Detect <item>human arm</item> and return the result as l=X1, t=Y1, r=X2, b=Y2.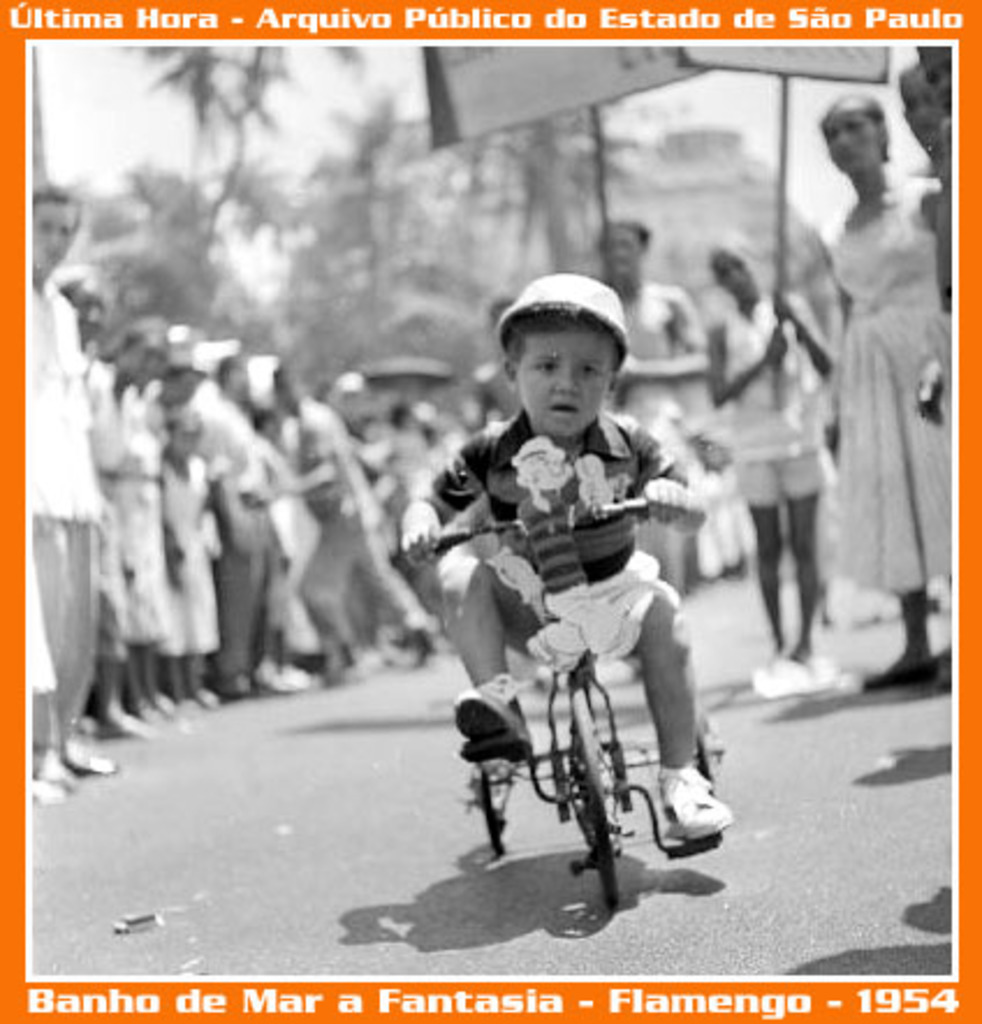
l=611, t=412, r=720, b=549.
